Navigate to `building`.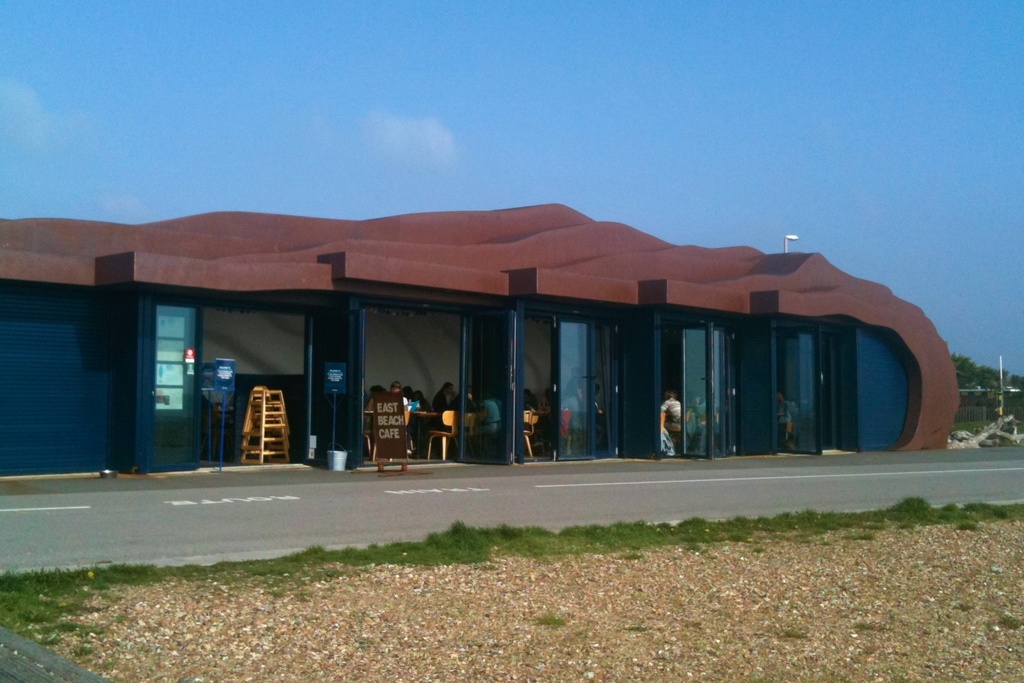
Navigation target: select_region(0, 198, 959, 475).
